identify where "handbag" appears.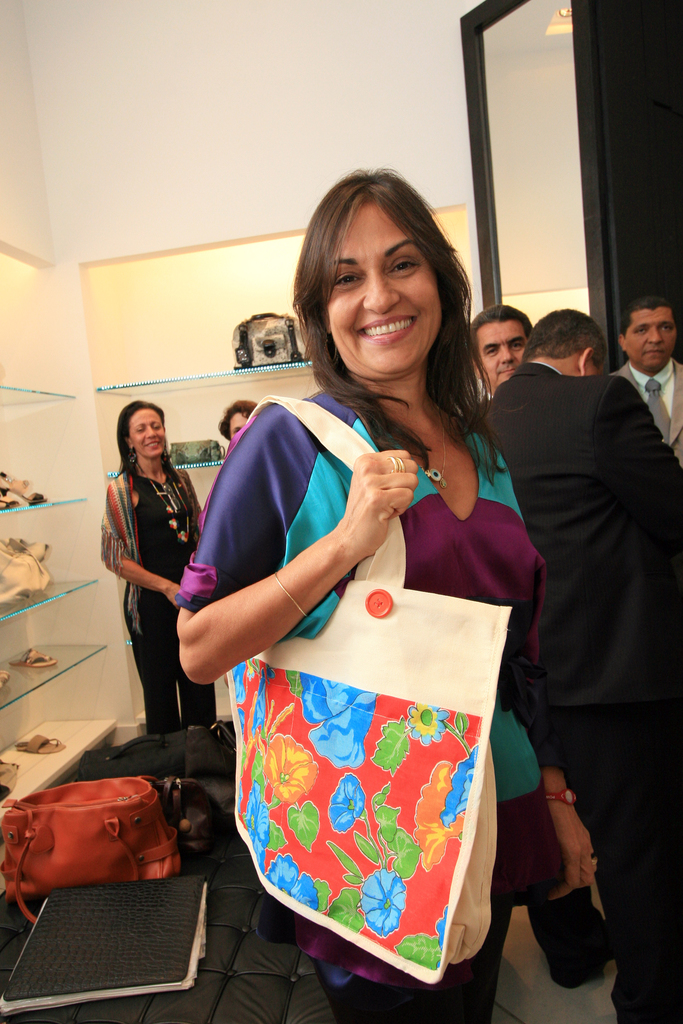
Appears at 0,780,184,927.
